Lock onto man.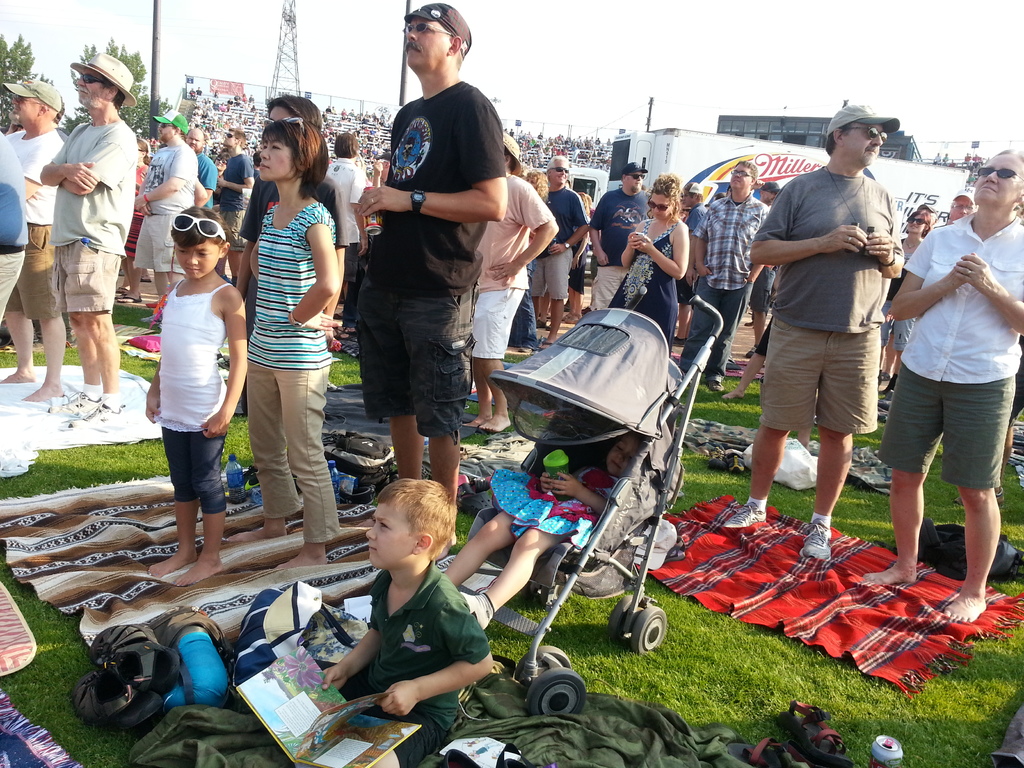
Locked: 859/143/1023/622.
